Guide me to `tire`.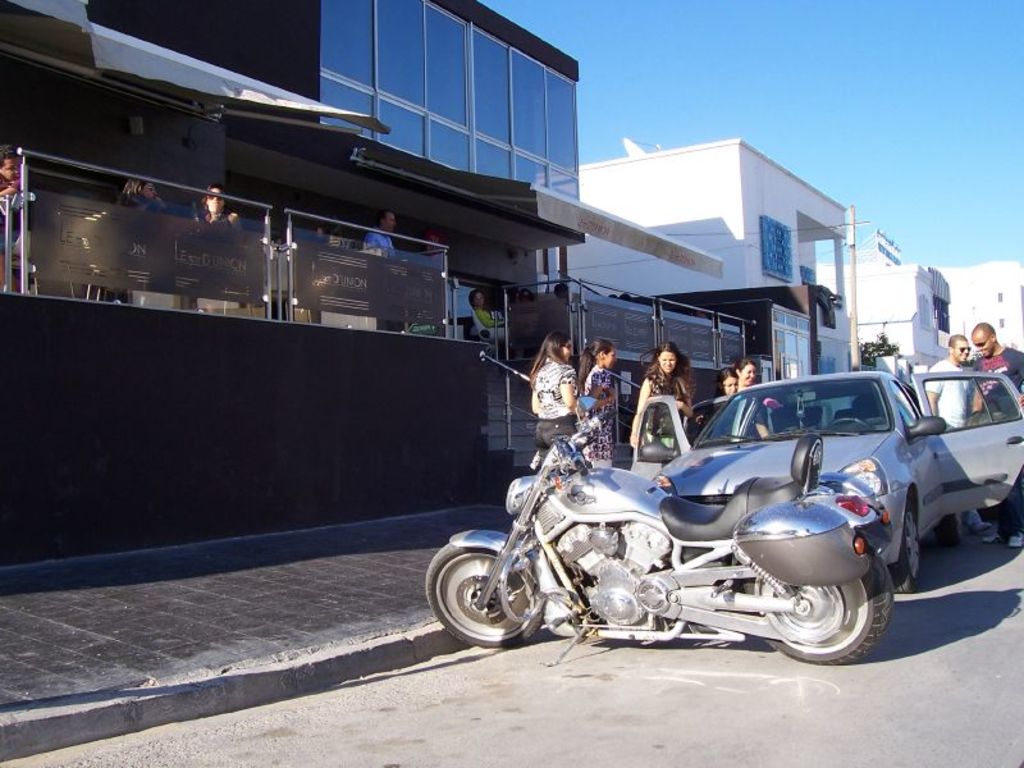
Guidance: select_region(890, 503, 920, 595).
